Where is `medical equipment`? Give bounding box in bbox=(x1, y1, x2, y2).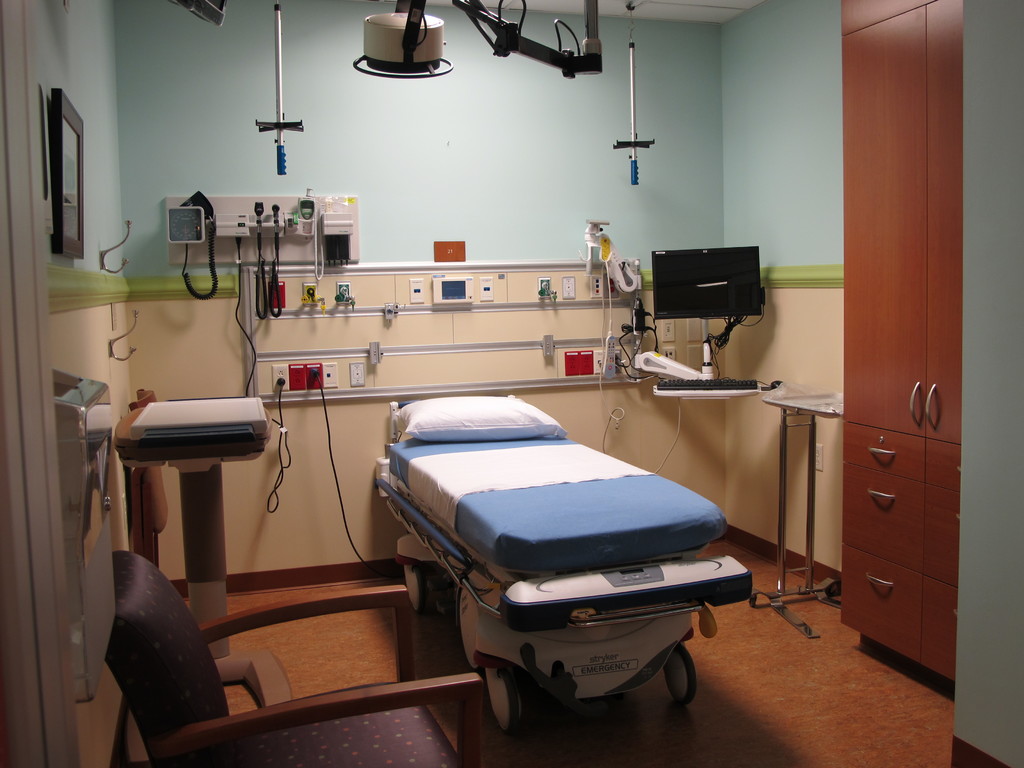
bbox=(614, 1, 657, 188).
